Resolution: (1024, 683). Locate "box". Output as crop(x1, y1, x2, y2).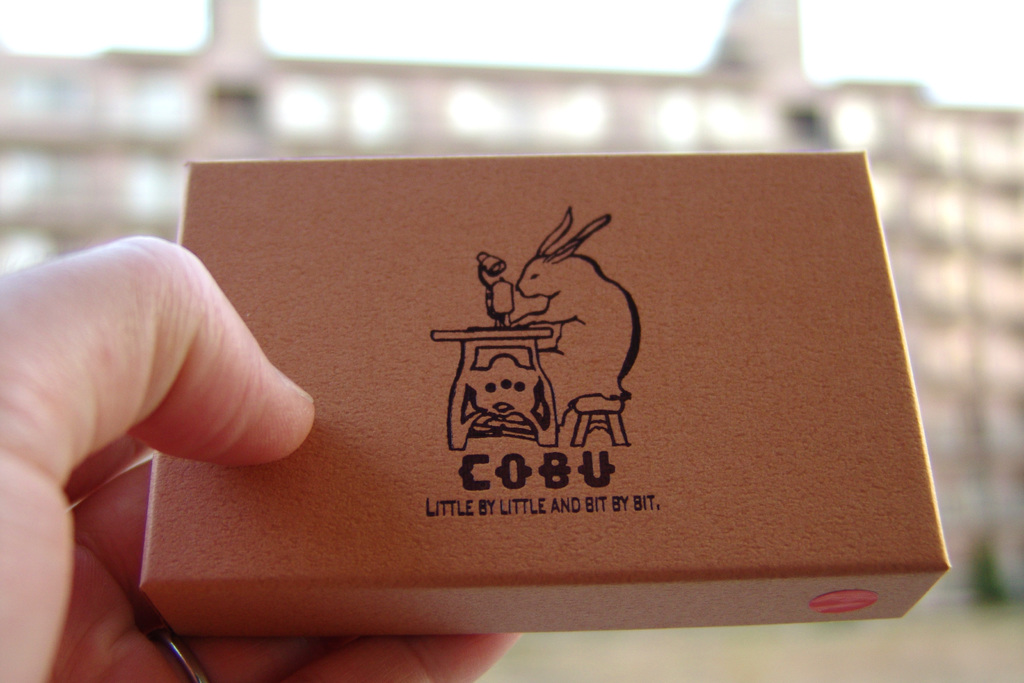
crop(8, 135, 988, 625).
